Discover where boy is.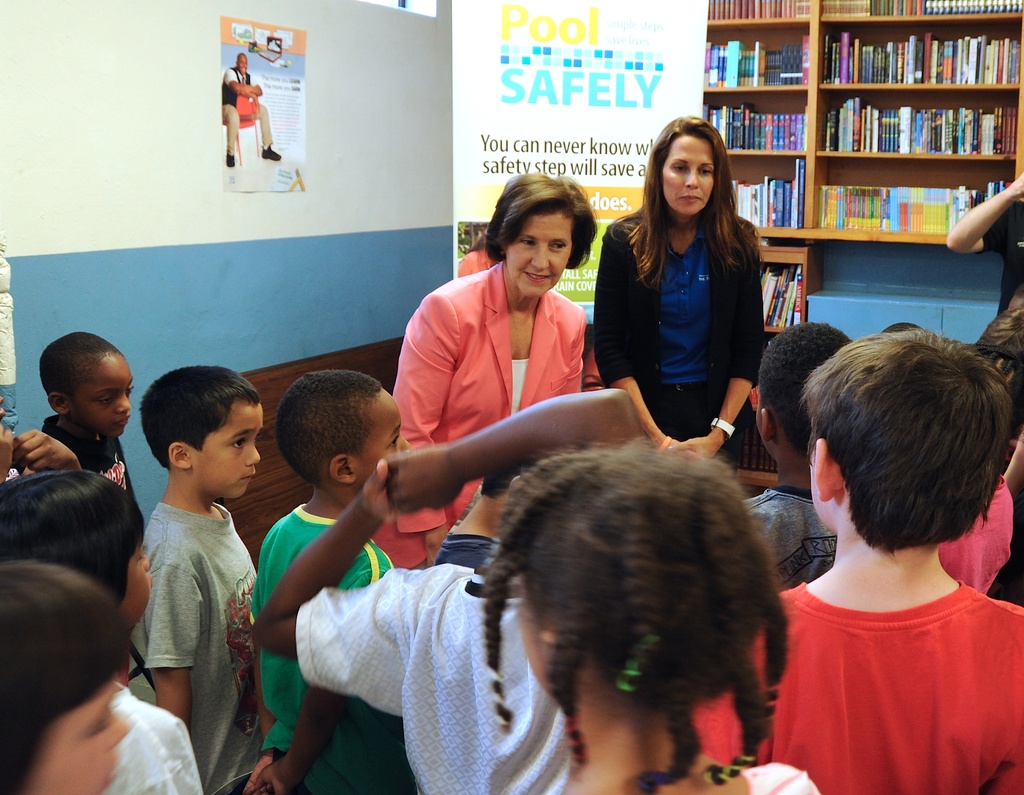
Discovered at <region>745, 318, 861, 591</region>.
